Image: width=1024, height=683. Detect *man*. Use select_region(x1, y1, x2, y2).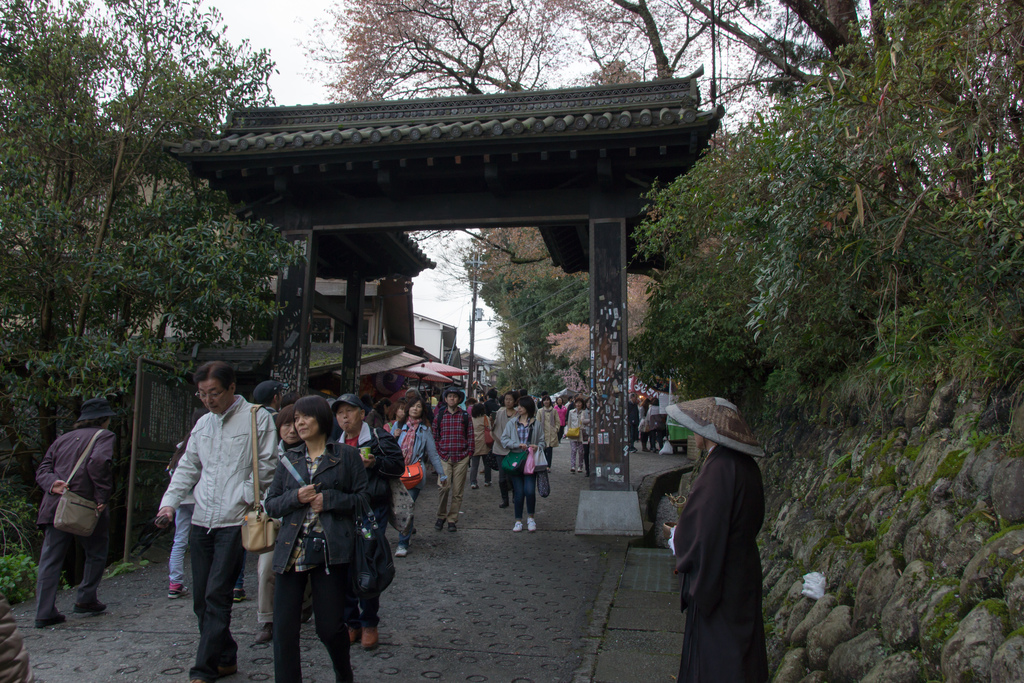
select_region(326, 393, 406, 650).
